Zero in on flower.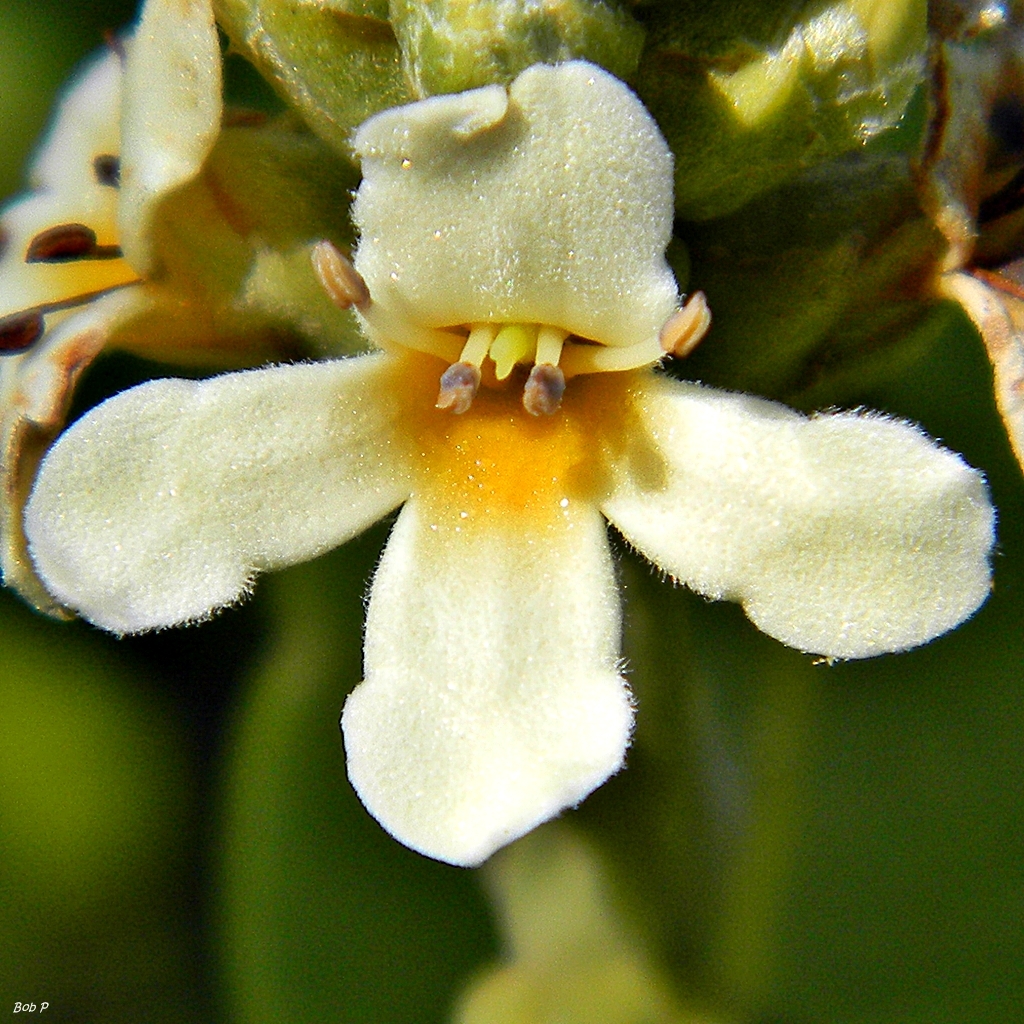
Zeroed in: region(21, 58, 1001, 868).
